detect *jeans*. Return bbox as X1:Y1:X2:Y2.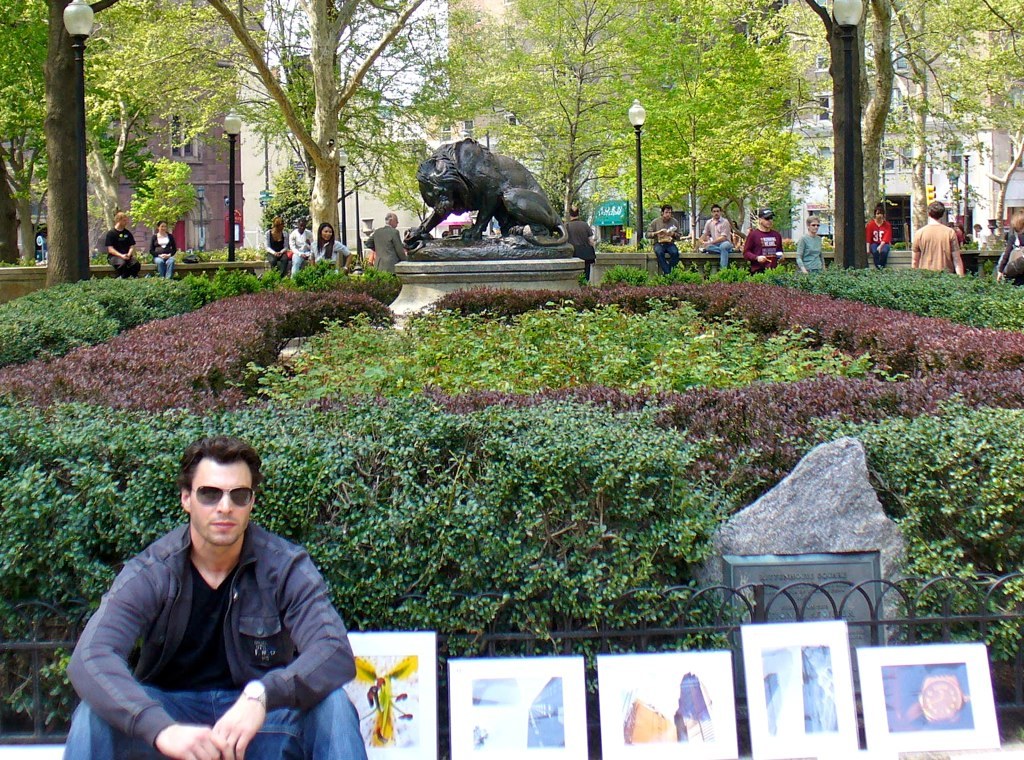
289:250:307:273.
